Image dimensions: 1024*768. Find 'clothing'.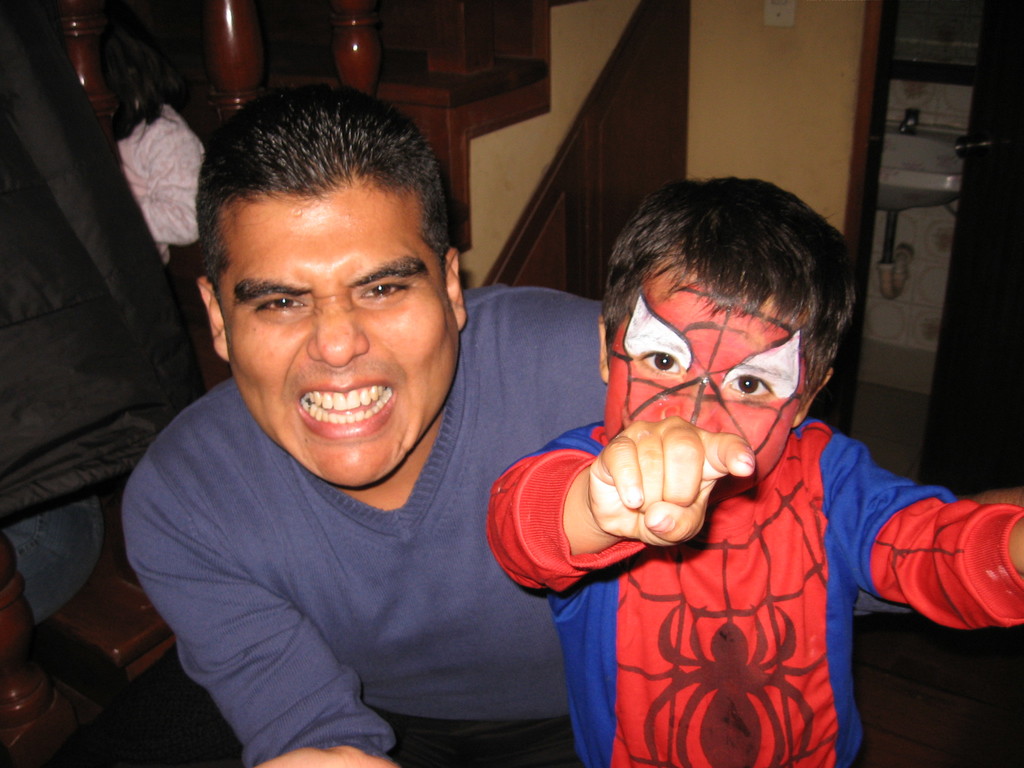
{"x1": 117, "y1": 98, "x2": 204, "y2": 269}.
